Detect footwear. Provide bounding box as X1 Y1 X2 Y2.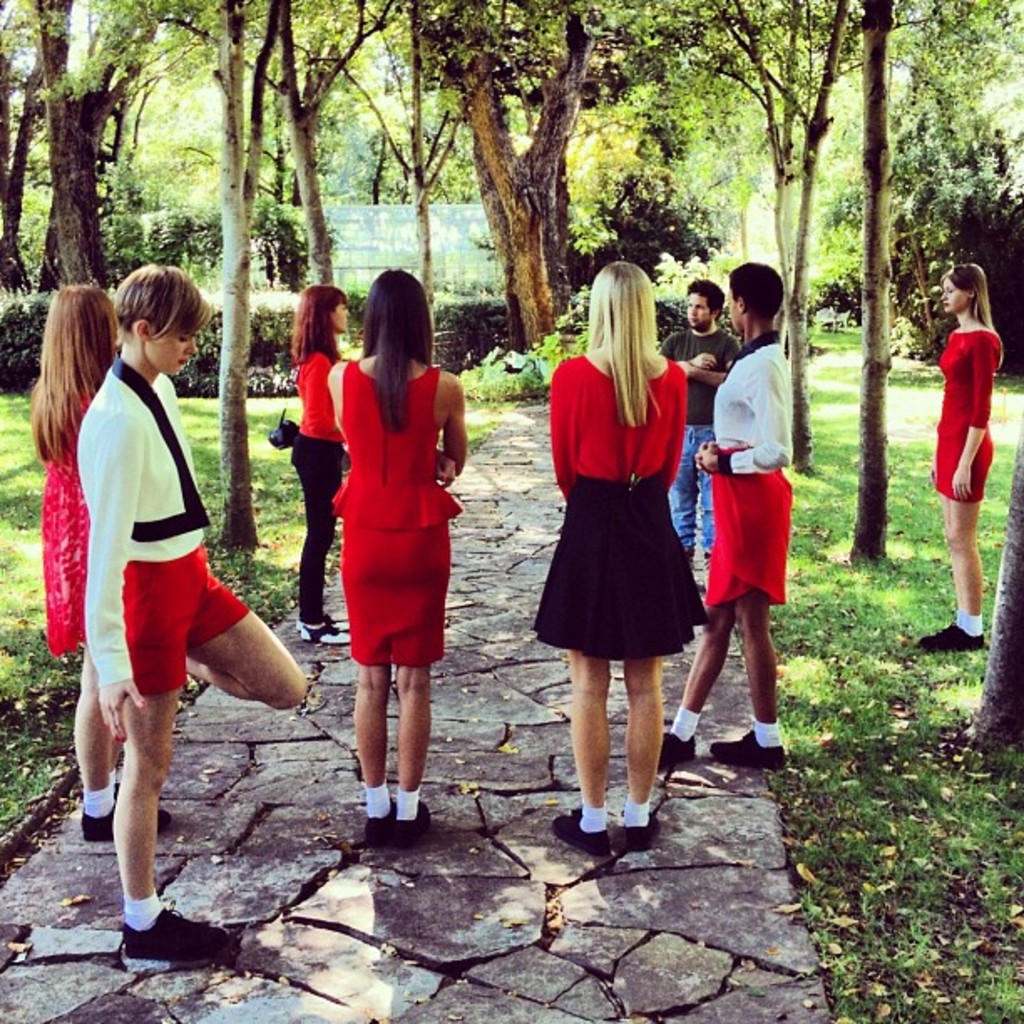
119 915 234 972.
